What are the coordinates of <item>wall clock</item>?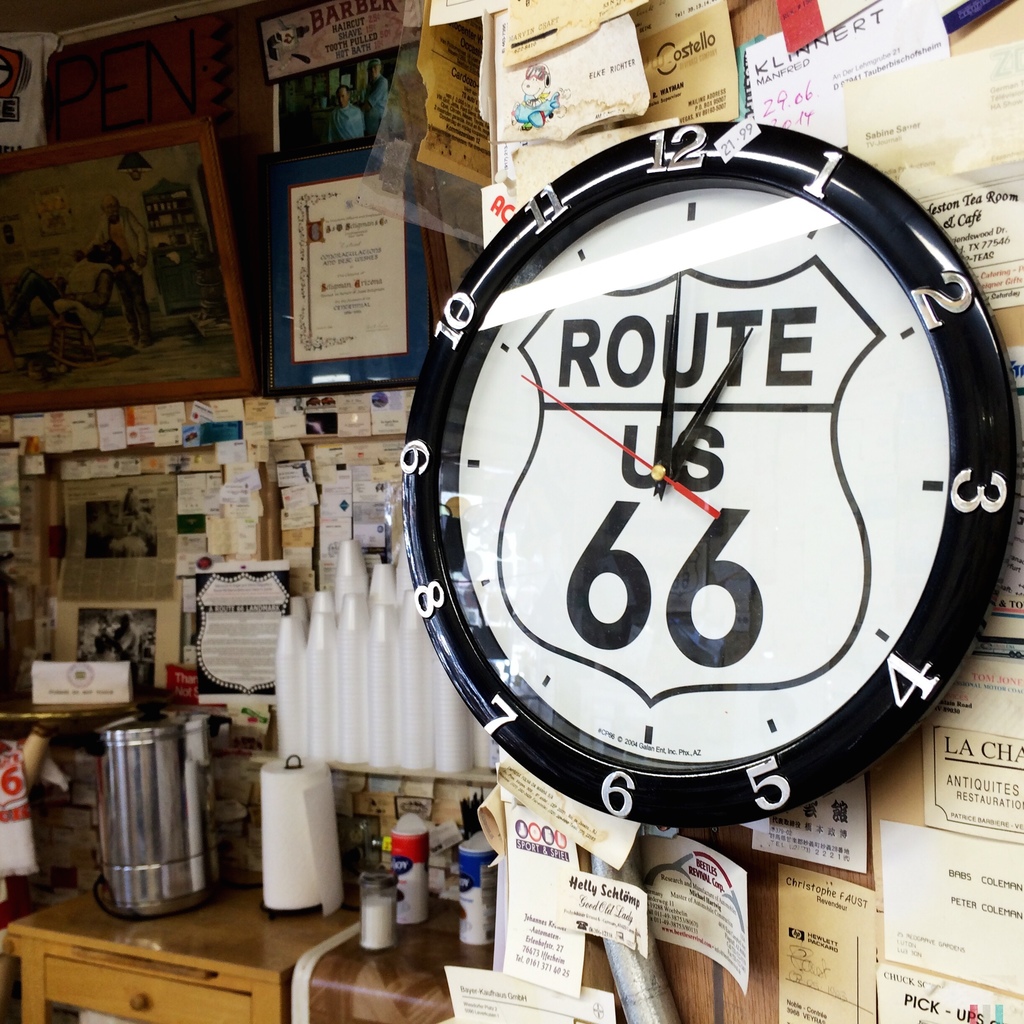
x1=401 y1=114 x2=1017 y2=835.
